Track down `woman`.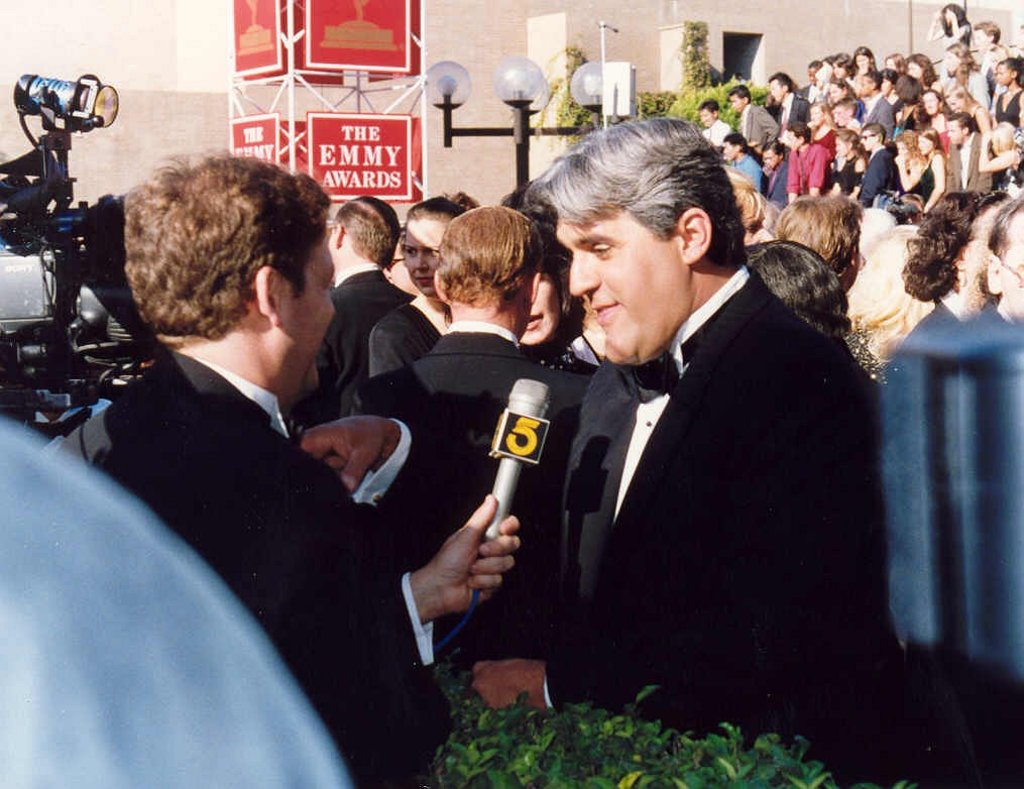
Tracked to bbox=(830, 48, 856, 93).
